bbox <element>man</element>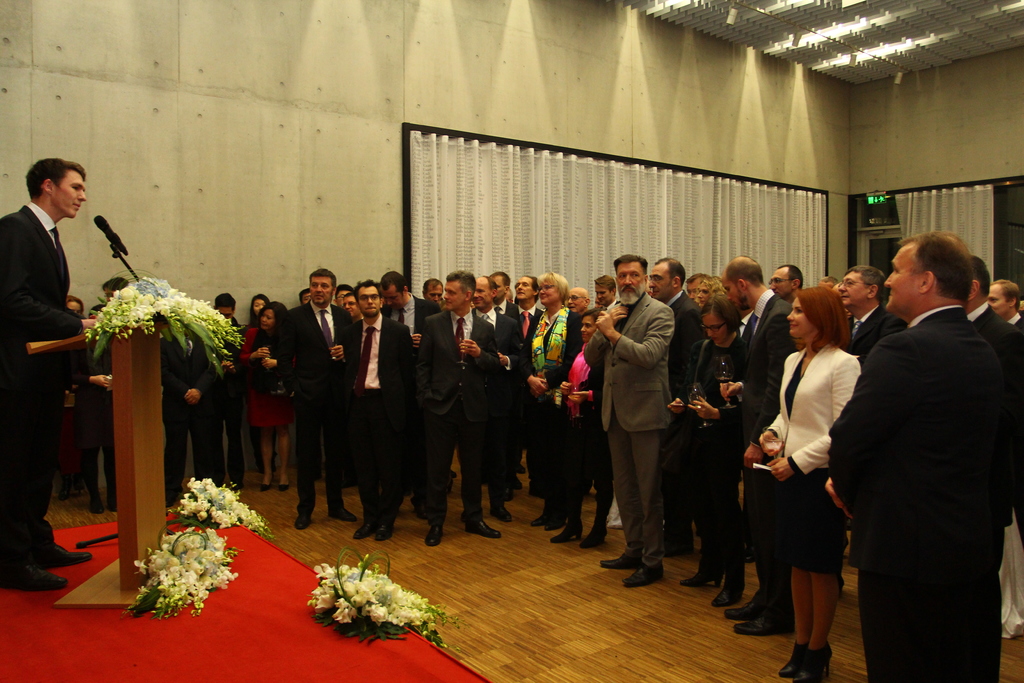
region(651, 246, 706, 345)
